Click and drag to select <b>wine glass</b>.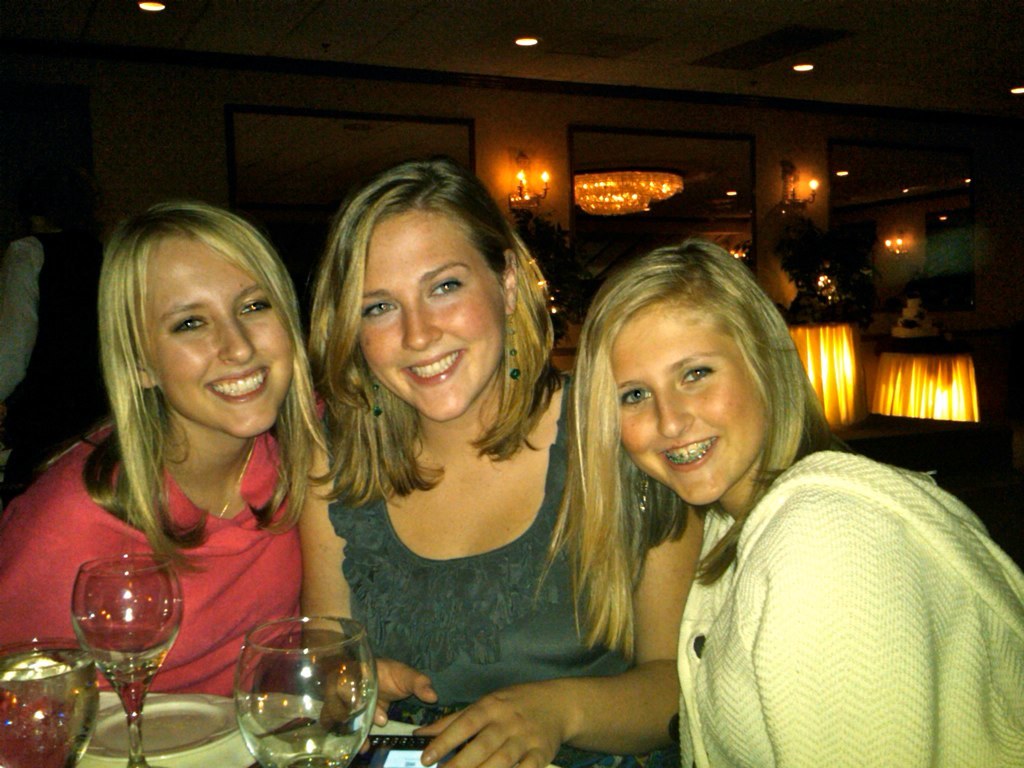
Selection: Rect(0, 640, 99, 767).
